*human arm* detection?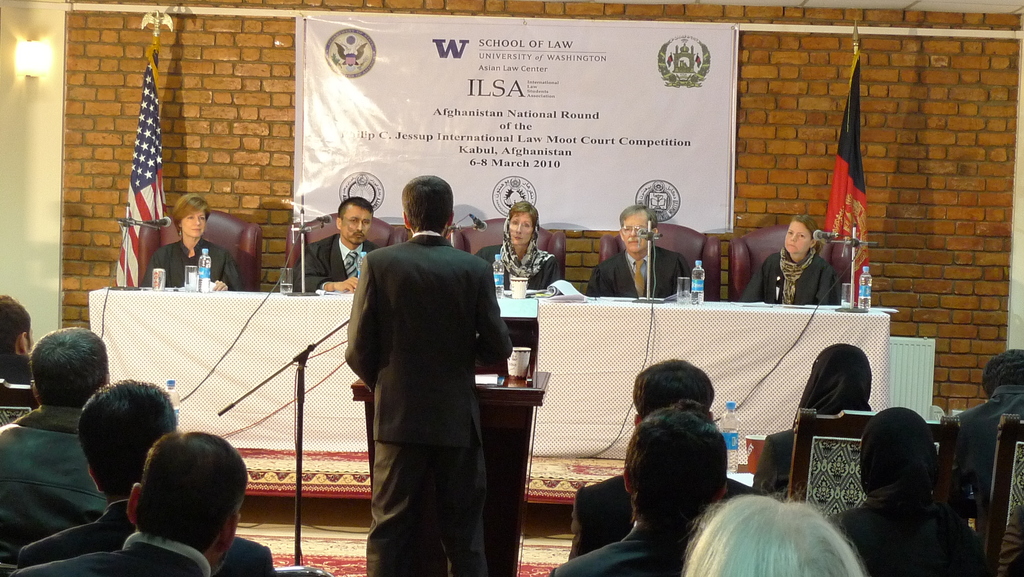
[820, 262, 833, 307]
